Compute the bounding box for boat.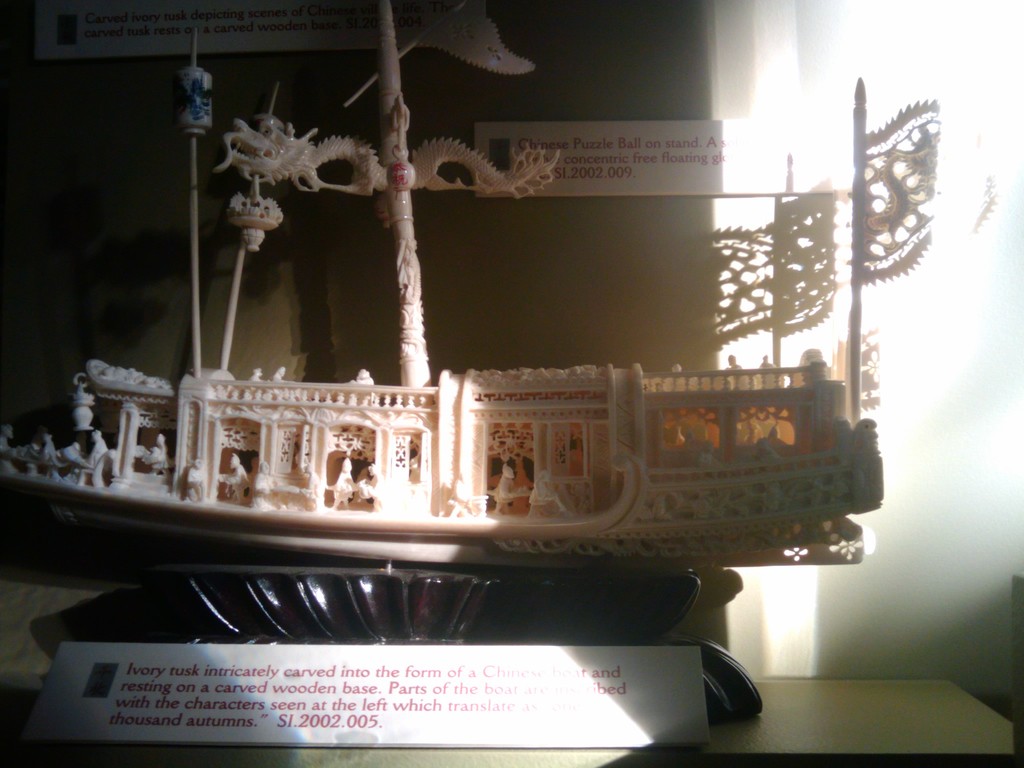
locate(0, 0, 996, 563).
